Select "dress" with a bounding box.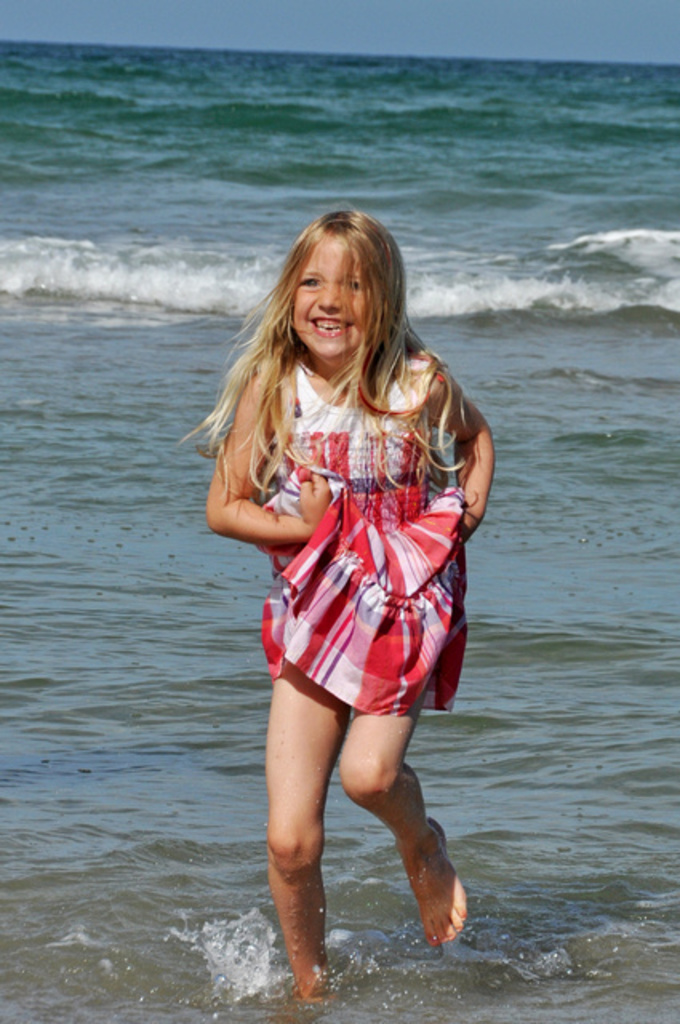
Rect(221, 357, 478, 701).
